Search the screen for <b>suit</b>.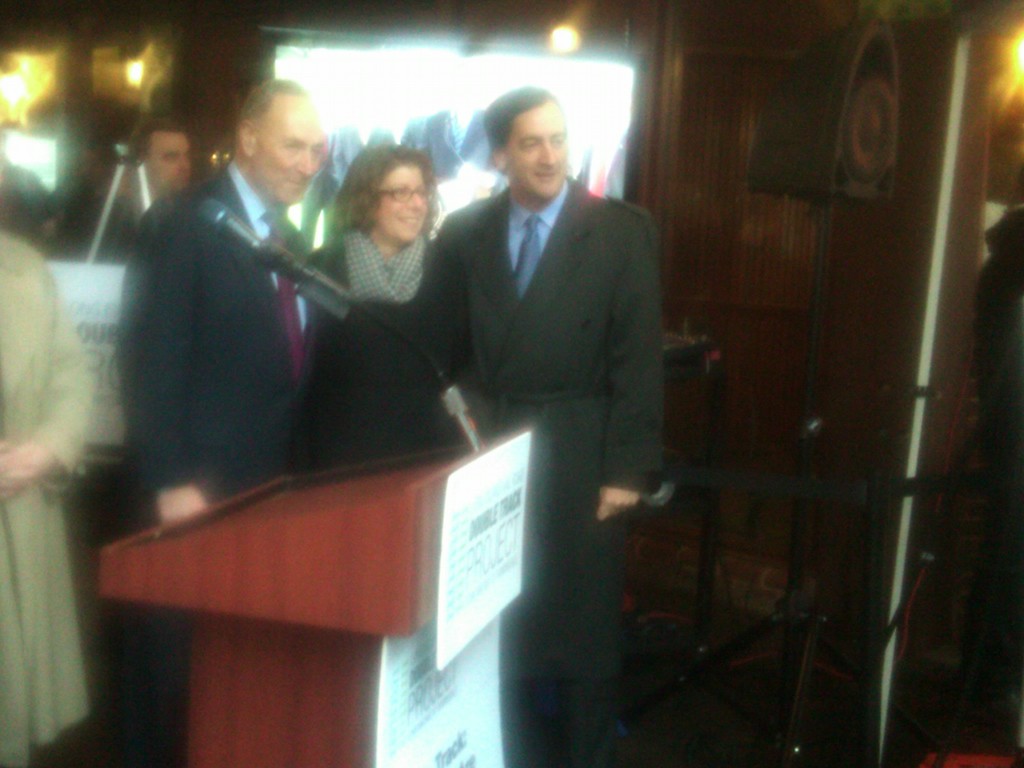
Found at (x1=116, y1=161, x2=324, y2=495).
